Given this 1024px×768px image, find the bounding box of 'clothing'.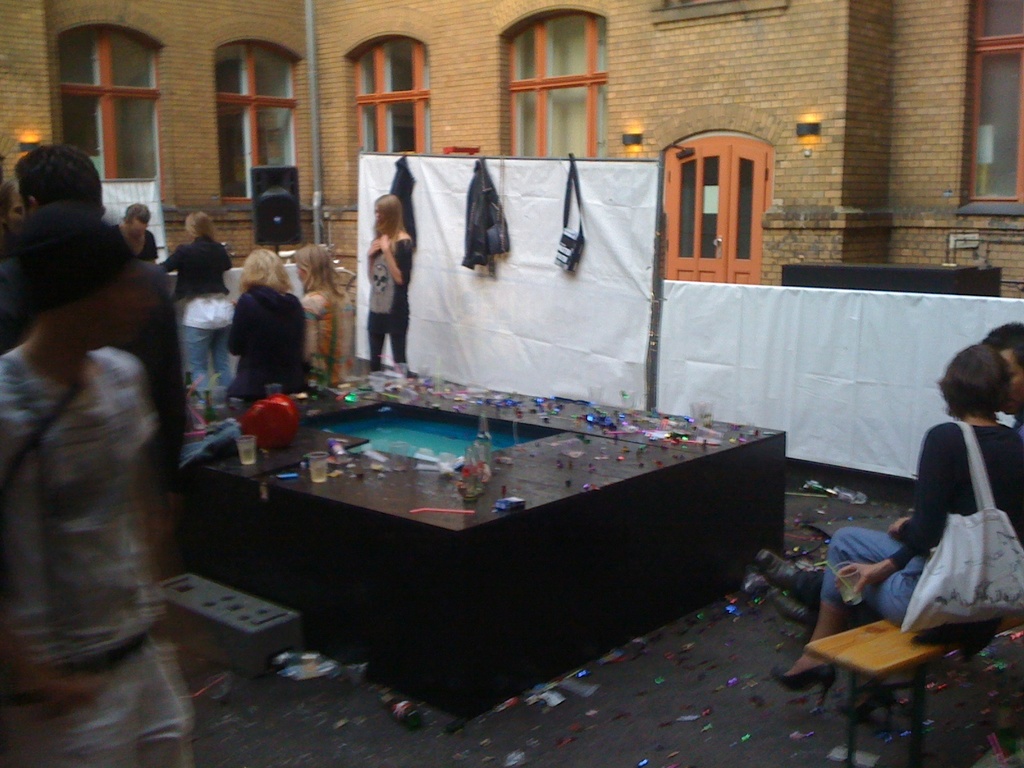
[149,237,237,408].
